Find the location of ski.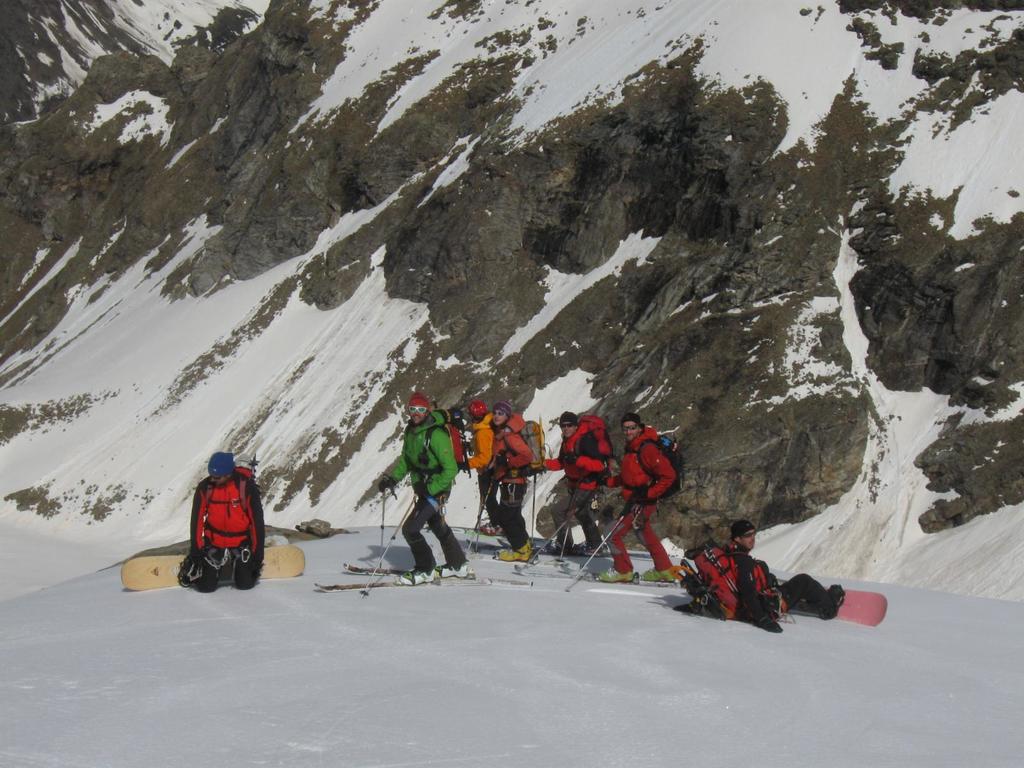
Location: <region>120, 544, 307, 595</region>.
